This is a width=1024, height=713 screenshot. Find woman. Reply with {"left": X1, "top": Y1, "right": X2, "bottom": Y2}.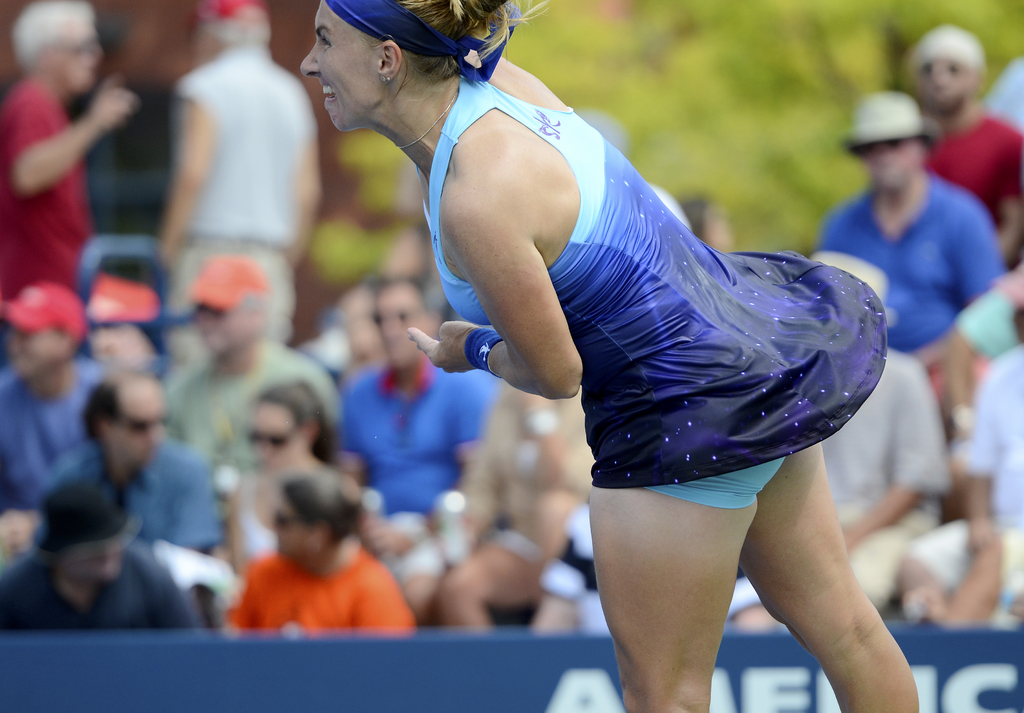
{"left": 205, "top": 384, "right": 342, "bottom": 578}.
